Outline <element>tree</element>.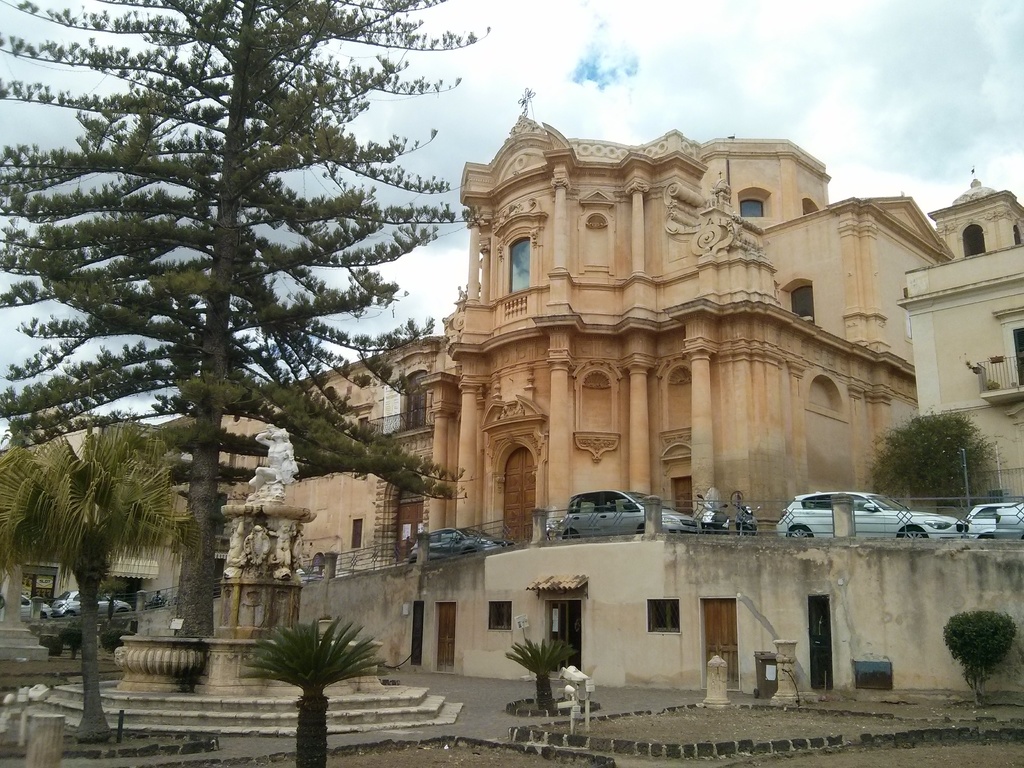
Outline: crop(0, 425, 199, 742).
